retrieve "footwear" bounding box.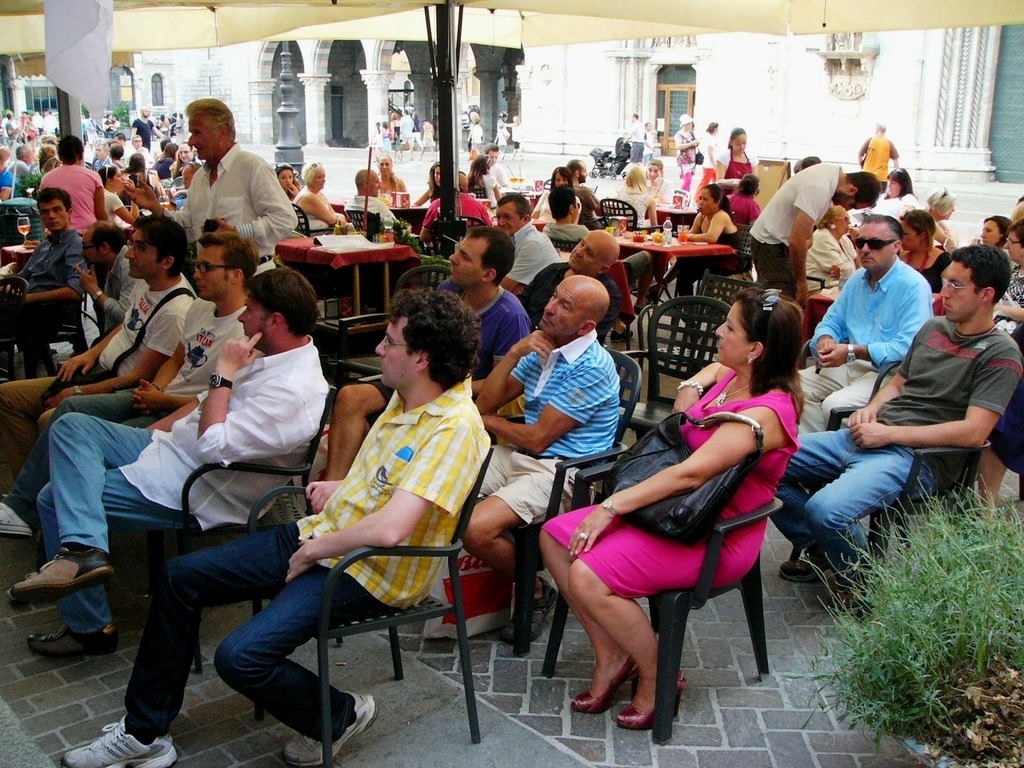
Bounding box: left=24, top=621, right=123, bottom=657.
